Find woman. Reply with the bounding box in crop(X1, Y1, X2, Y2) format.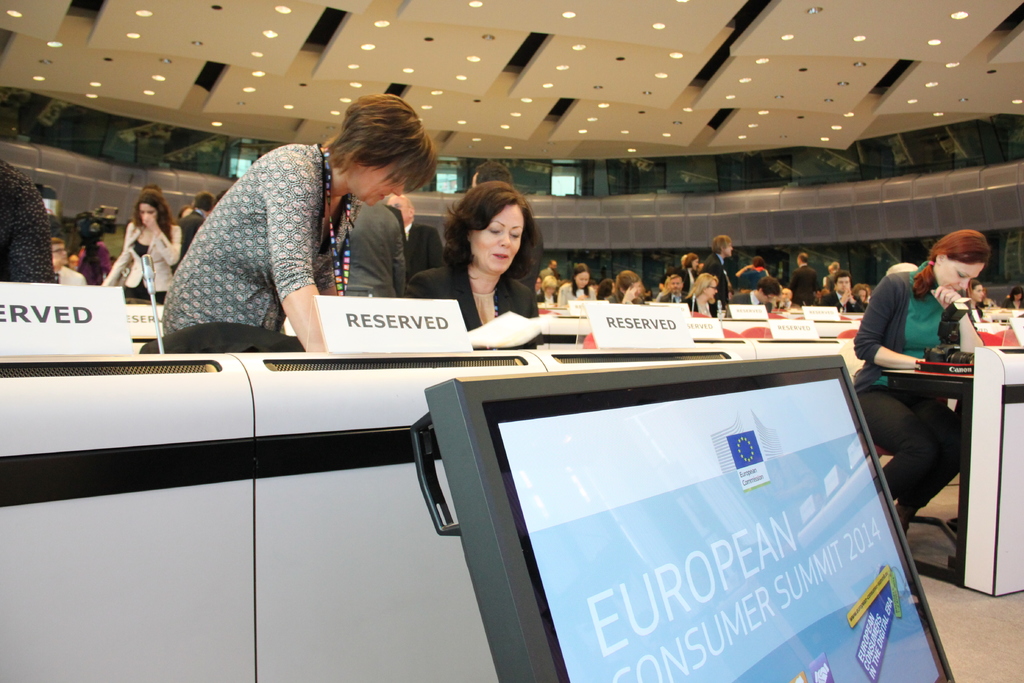
crop(557, 262, 595, 319).
